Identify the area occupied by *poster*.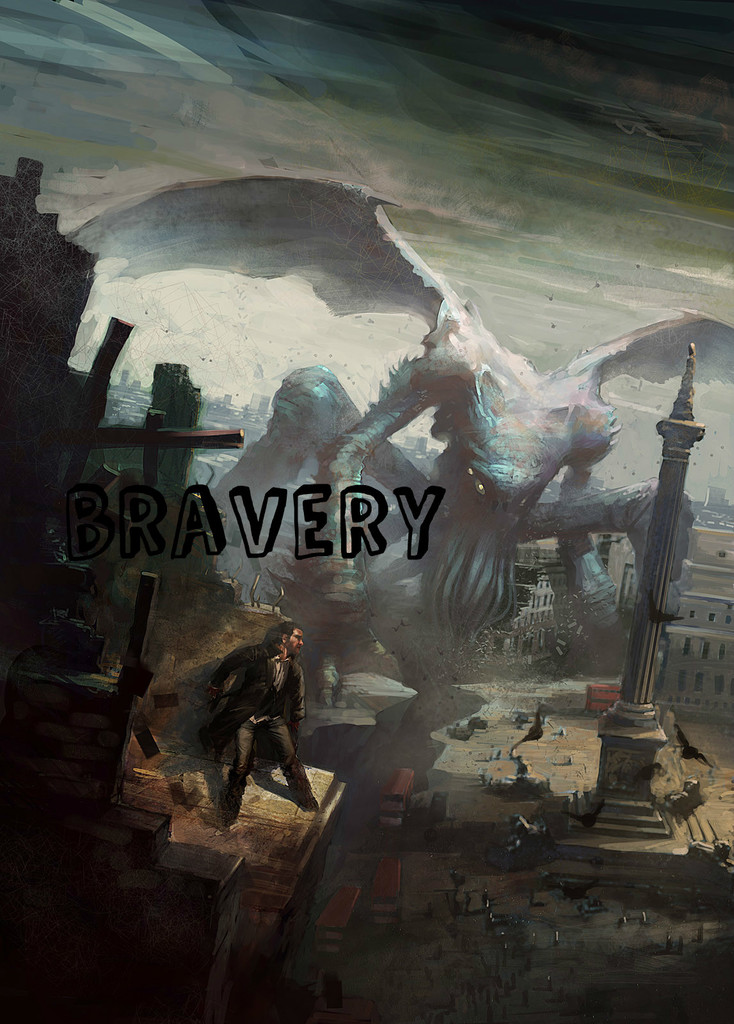
Area: <box>0,0,733,1023</box>.
